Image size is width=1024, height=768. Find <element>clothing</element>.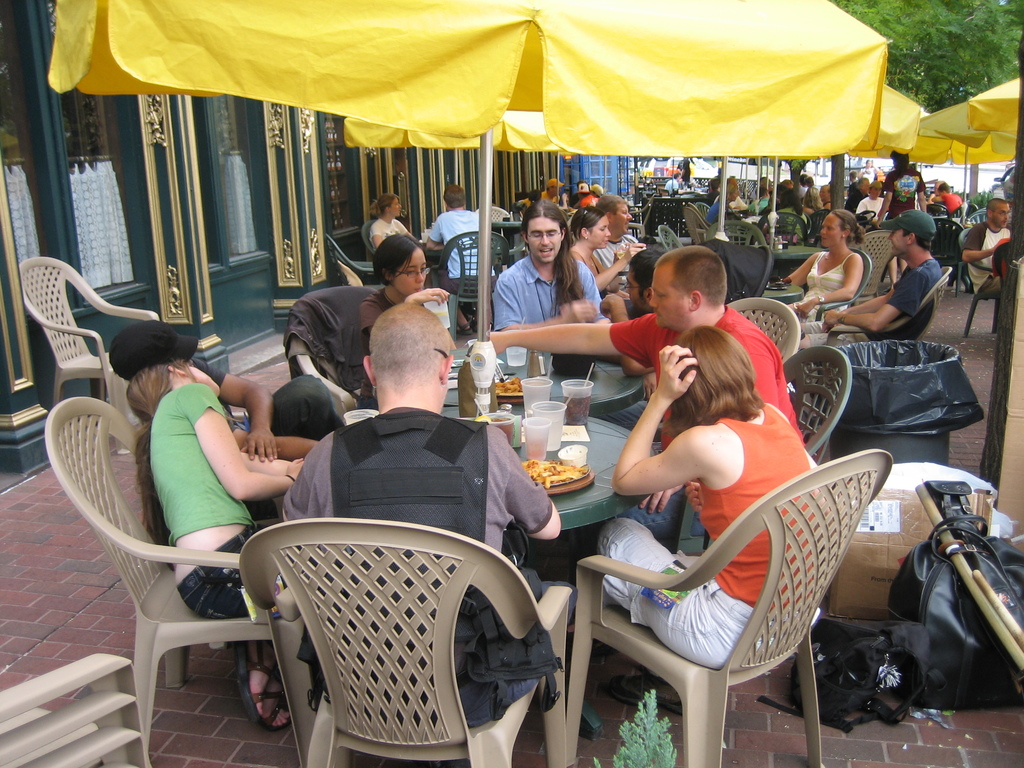
bbox=[493, 254, 605, 328].
